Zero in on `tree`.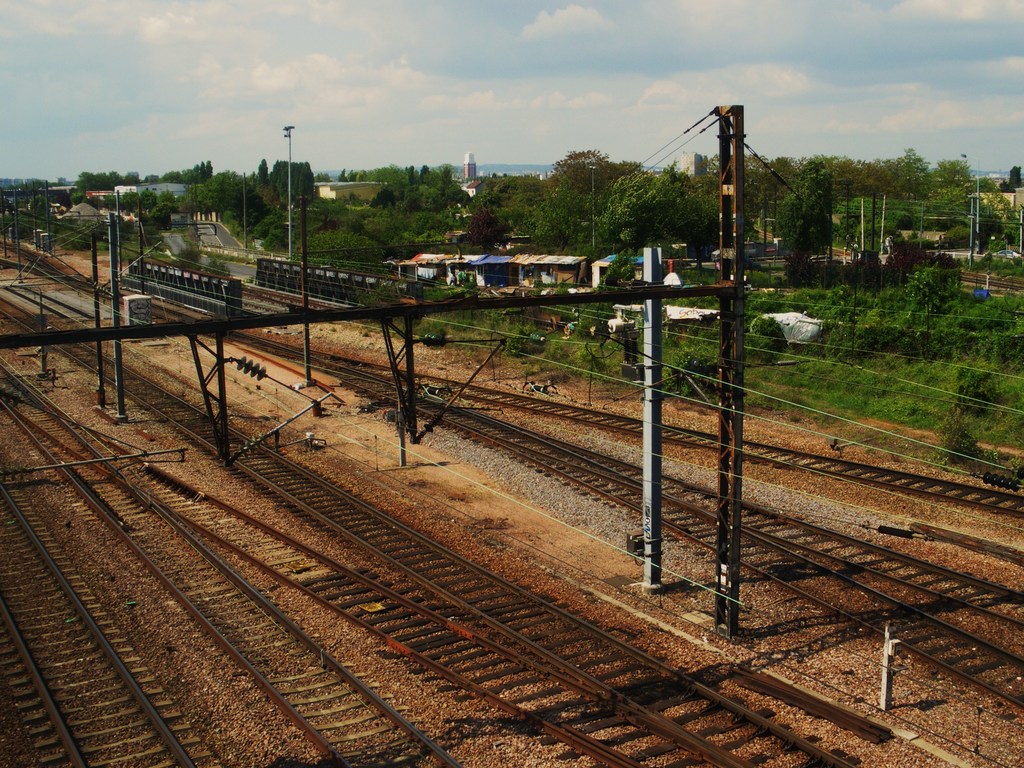
Zeroed in: crop(265, 161, 318, 205).
